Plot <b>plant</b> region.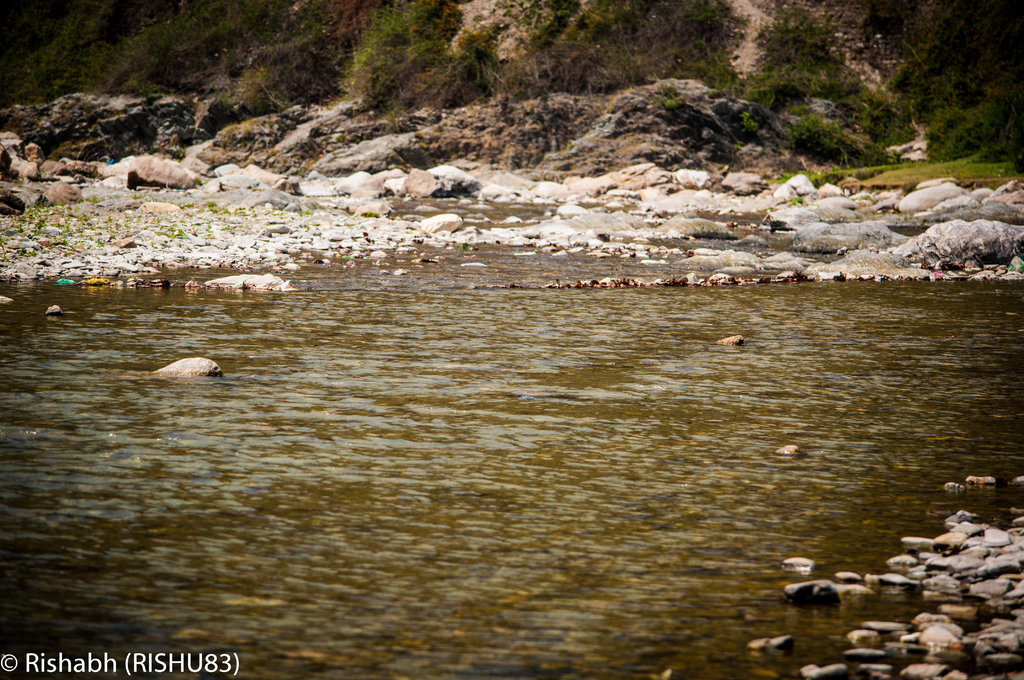
Plotted at [left=787, top=197, right=806, bottom=209].
